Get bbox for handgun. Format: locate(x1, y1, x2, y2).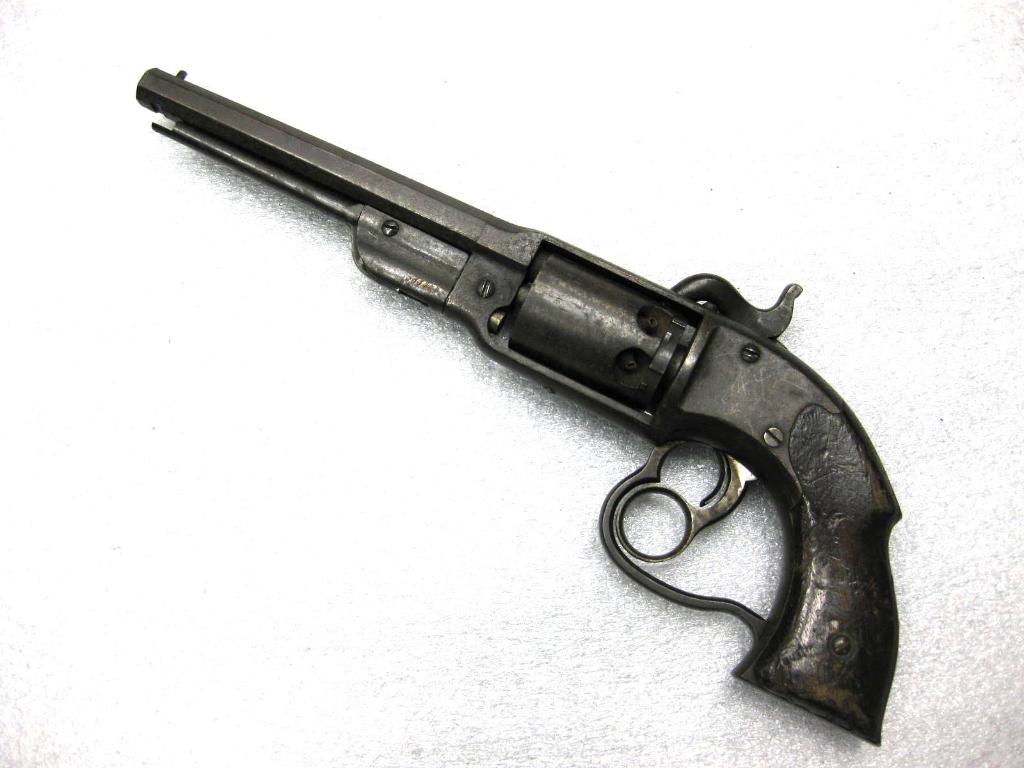
locate(137, 68, 901, 748).
